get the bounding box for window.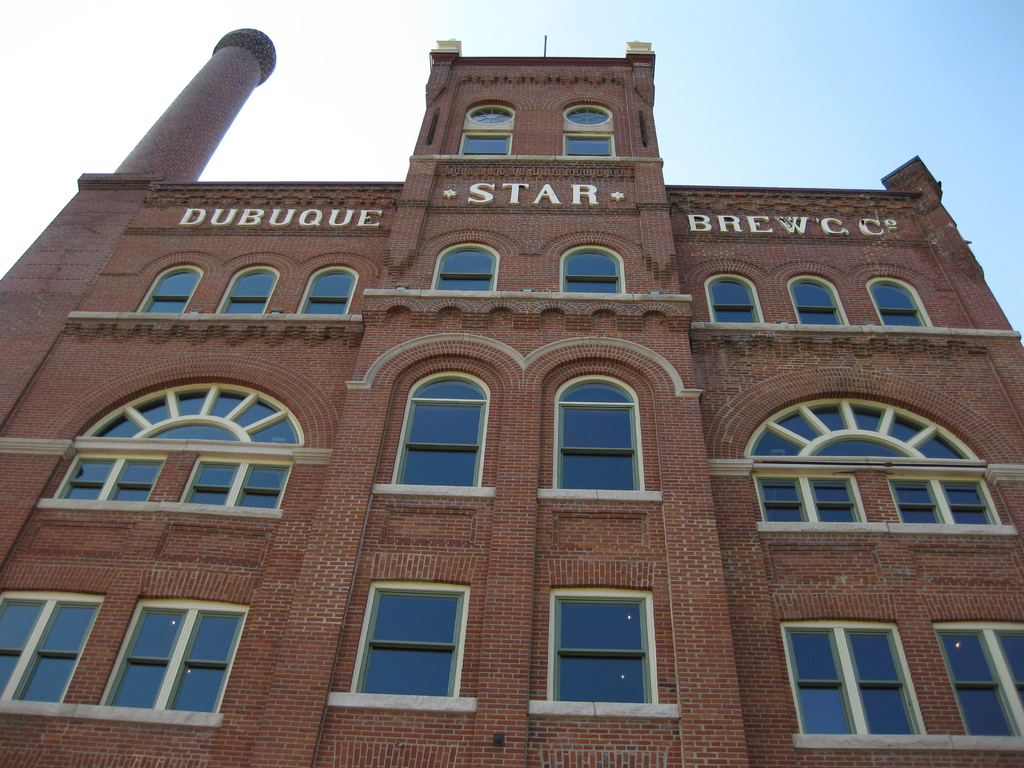
bbox=(753, 474, 862, 524).
